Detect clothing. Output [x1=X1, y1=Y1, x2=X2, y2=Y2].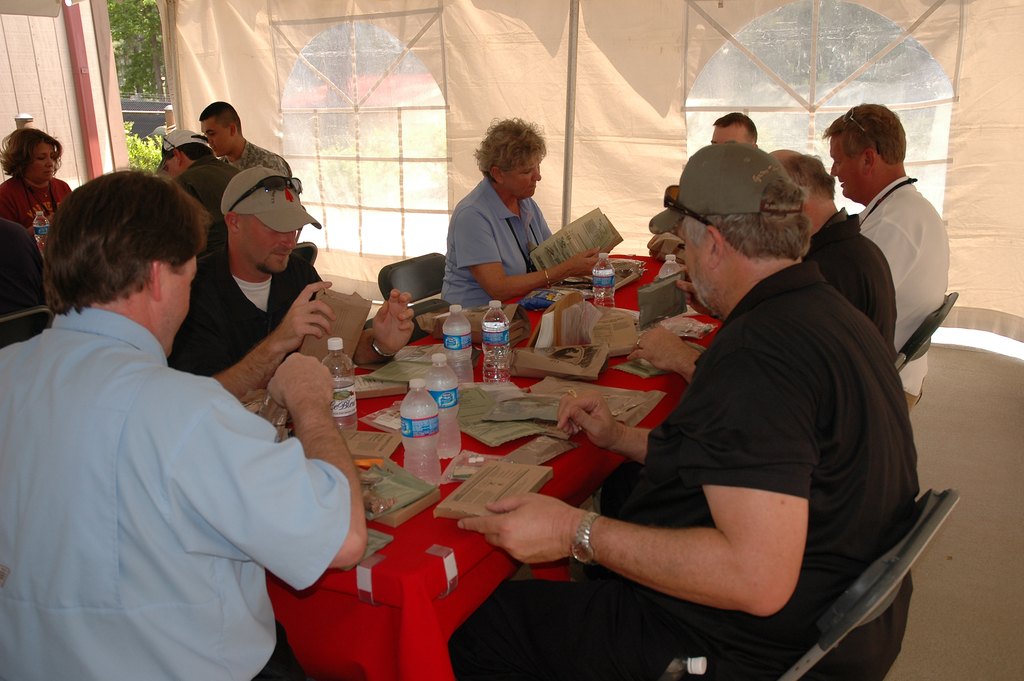
[x1=808, y1=208, x2=900, y2=356].
